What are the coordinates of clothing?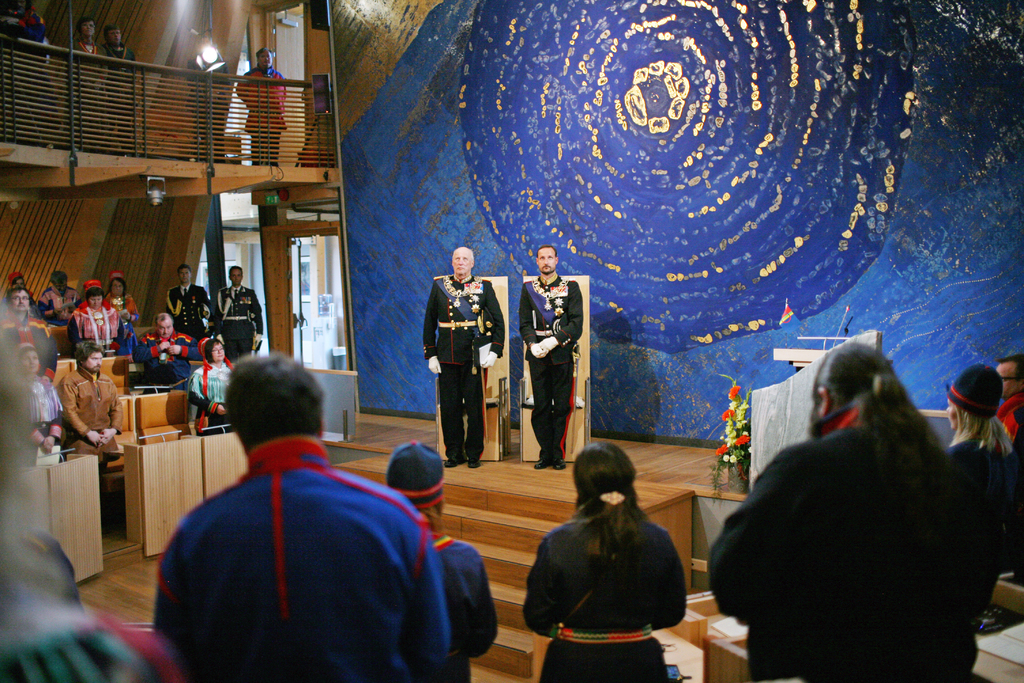
box(180, 52, 228, 162).
